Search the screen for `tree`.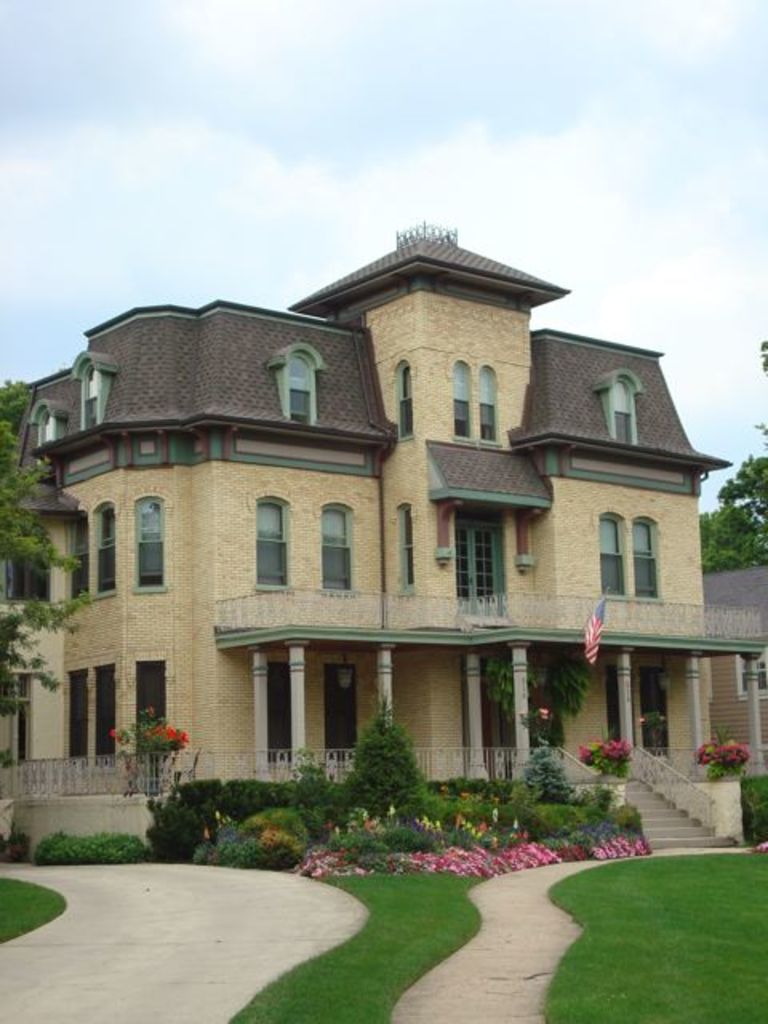
Found at (x1=347, y1=707, x2=422, y2=795).
